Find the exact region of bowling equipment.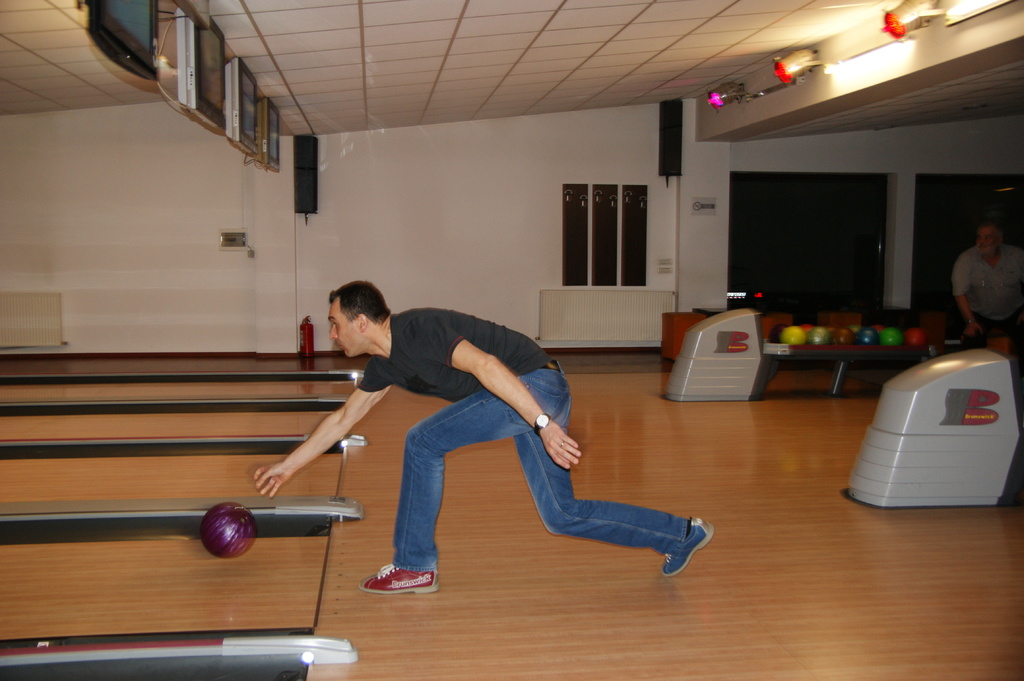
Exact region: bbox=[207, 499, 258, 559].
